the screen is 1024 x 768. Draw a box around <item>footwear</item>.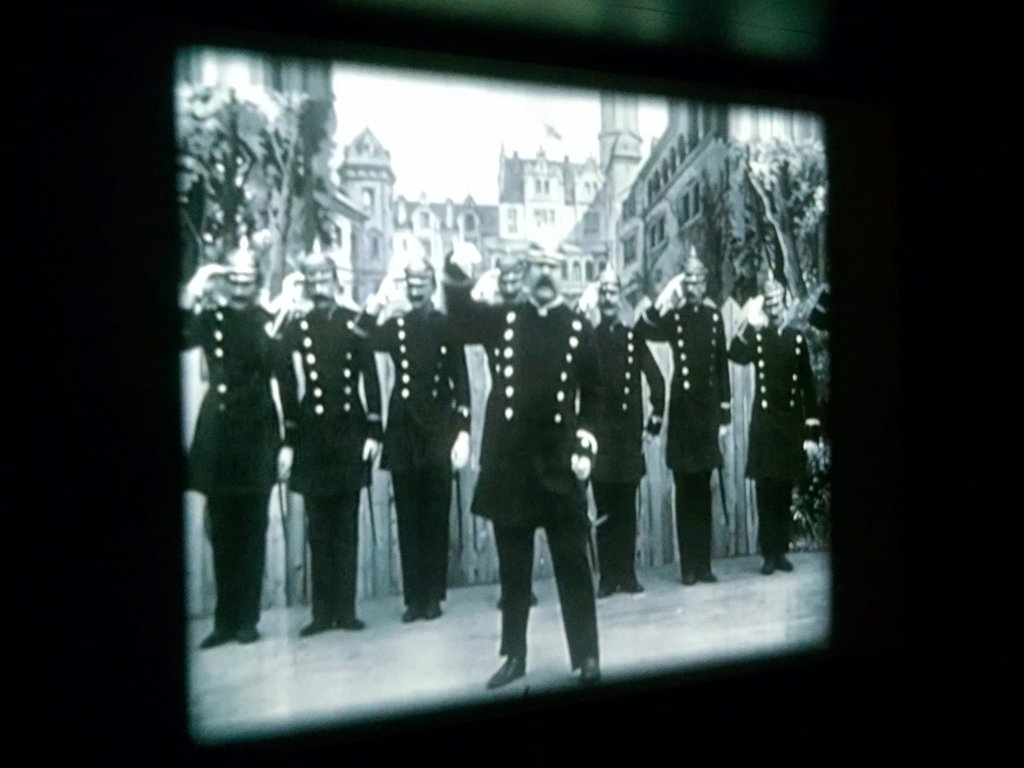
box=[760, 553, 794, 574].
